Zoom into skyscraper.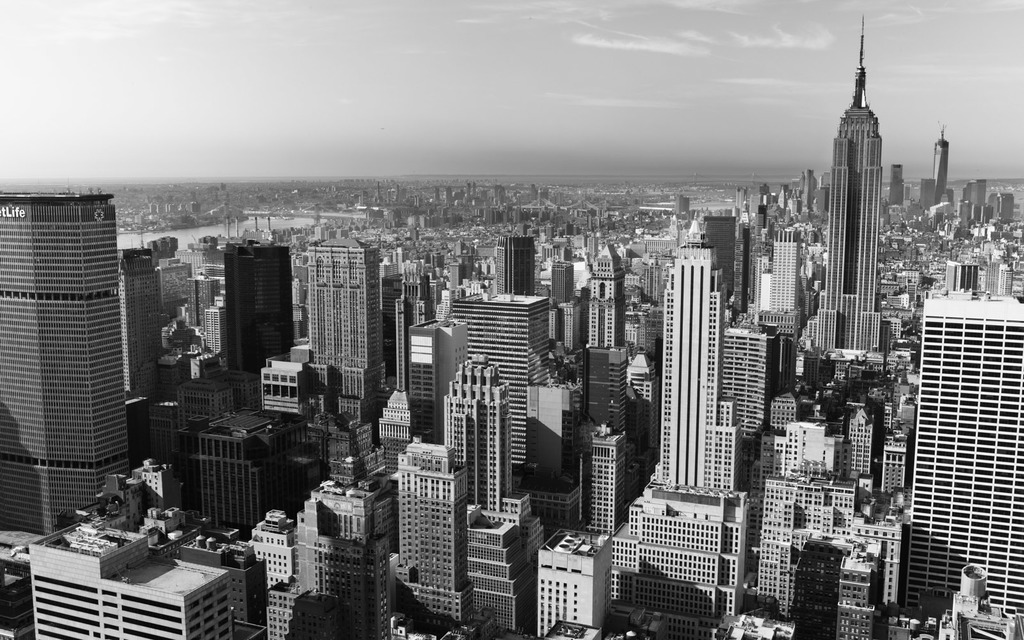
Zoom target: pyautogui.locateOnScreen(570, 431, 632, 545).
